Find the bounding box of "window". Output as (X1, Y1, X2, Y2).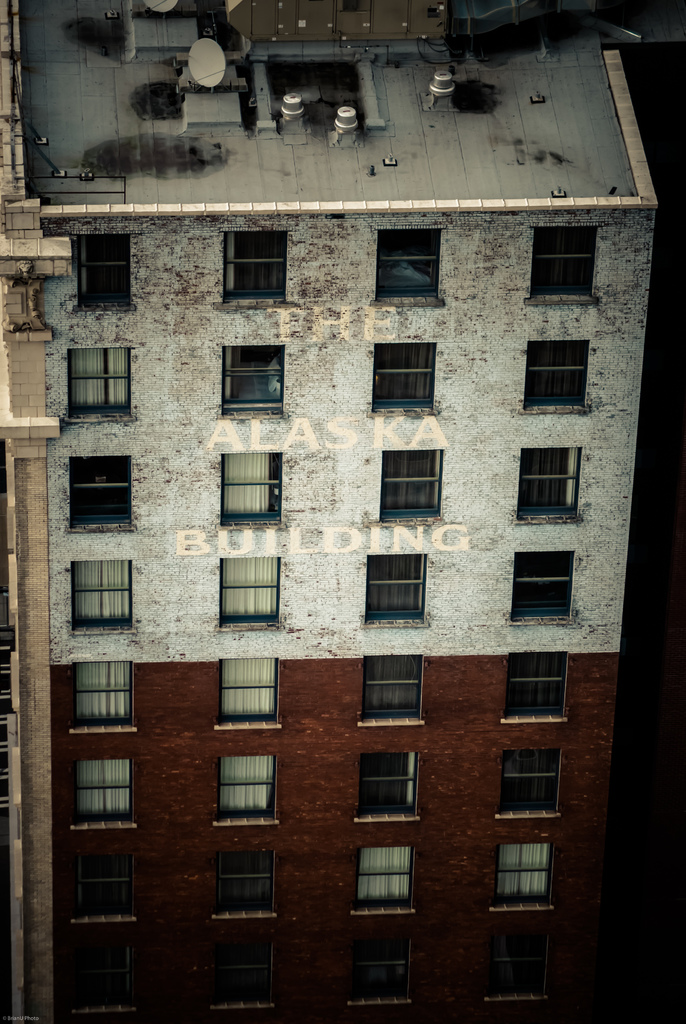
(353, 742, 421, 819).
